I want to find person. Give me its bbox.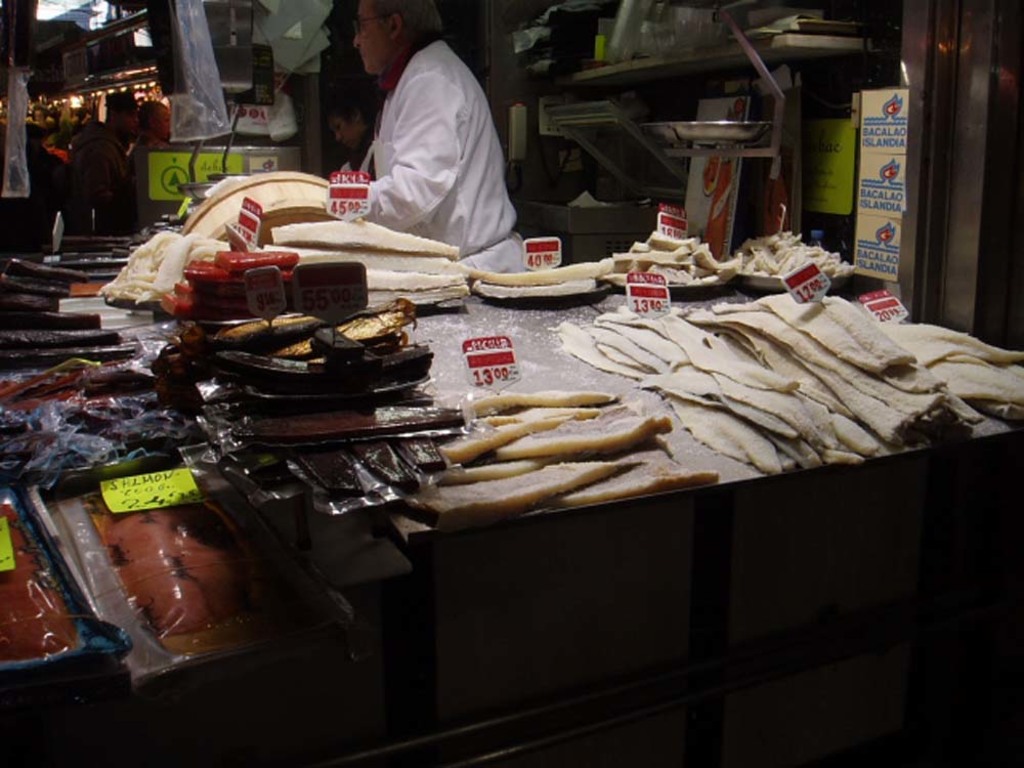
<region>350, 0, 529, 283</region>.
